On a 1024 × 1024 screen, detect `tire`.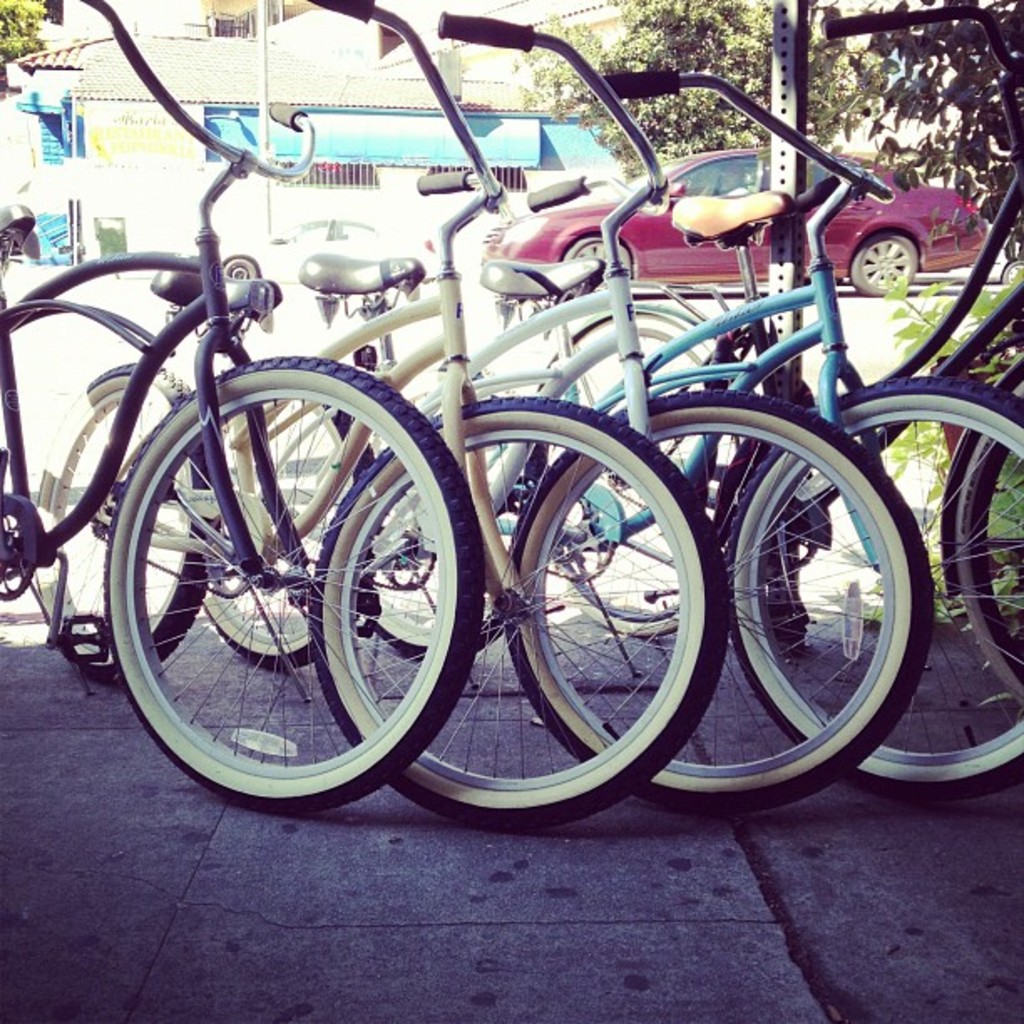
852/233/917/293.
